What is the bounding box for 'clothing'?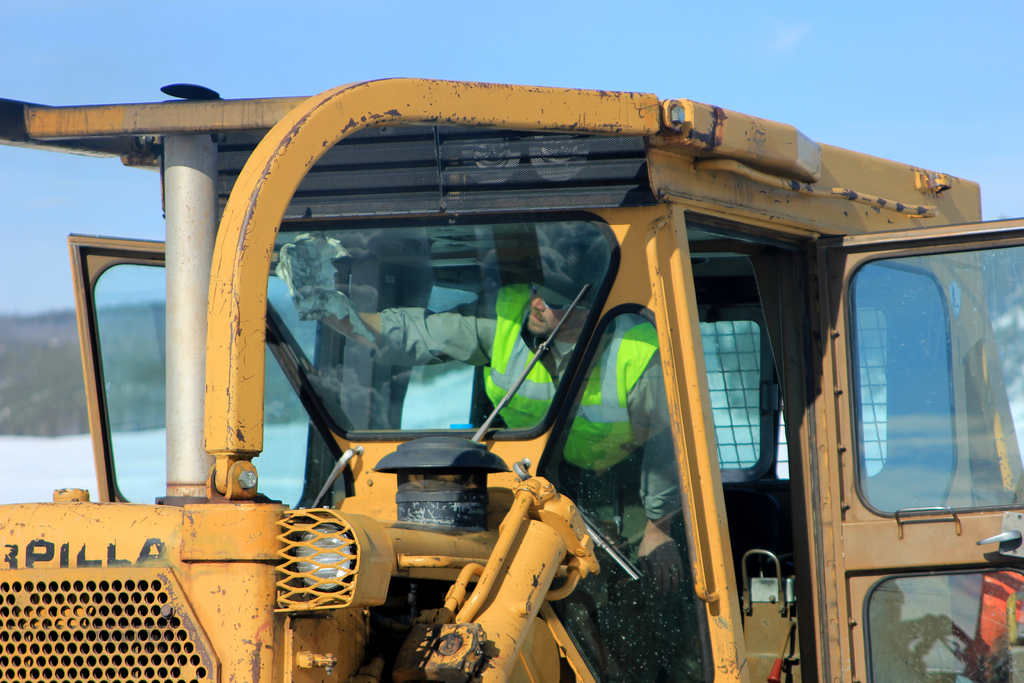
select_region(365, 274, 678, 679).
